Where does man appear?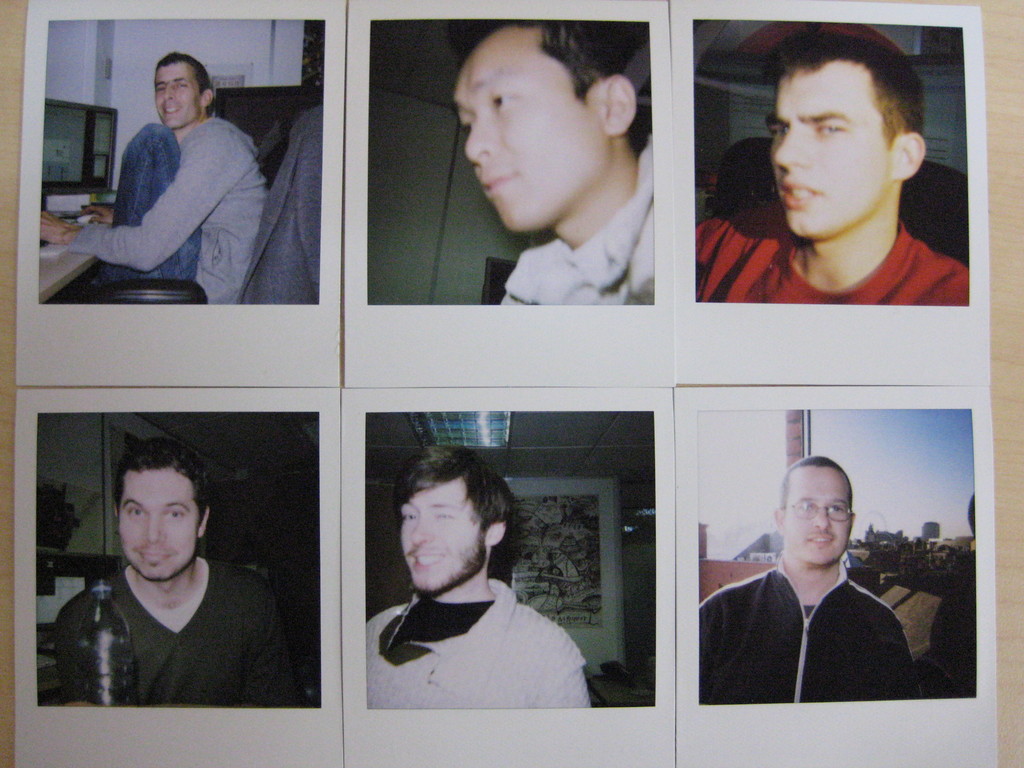
Appears at <bbox>364, 444, 586, 708</bbox>.
